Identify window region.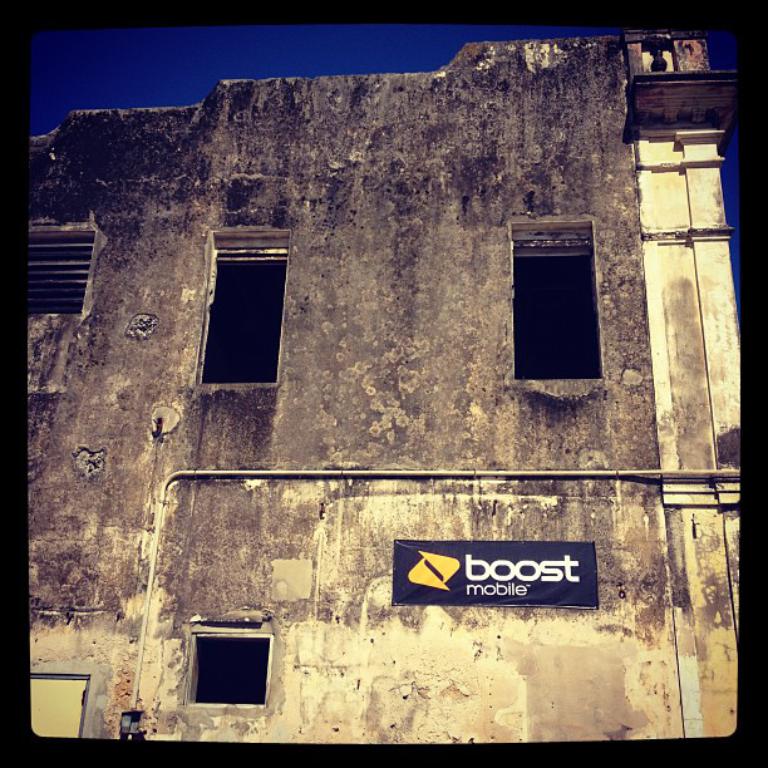
Region: [left=34, top=673, right=89, bottom=730].
